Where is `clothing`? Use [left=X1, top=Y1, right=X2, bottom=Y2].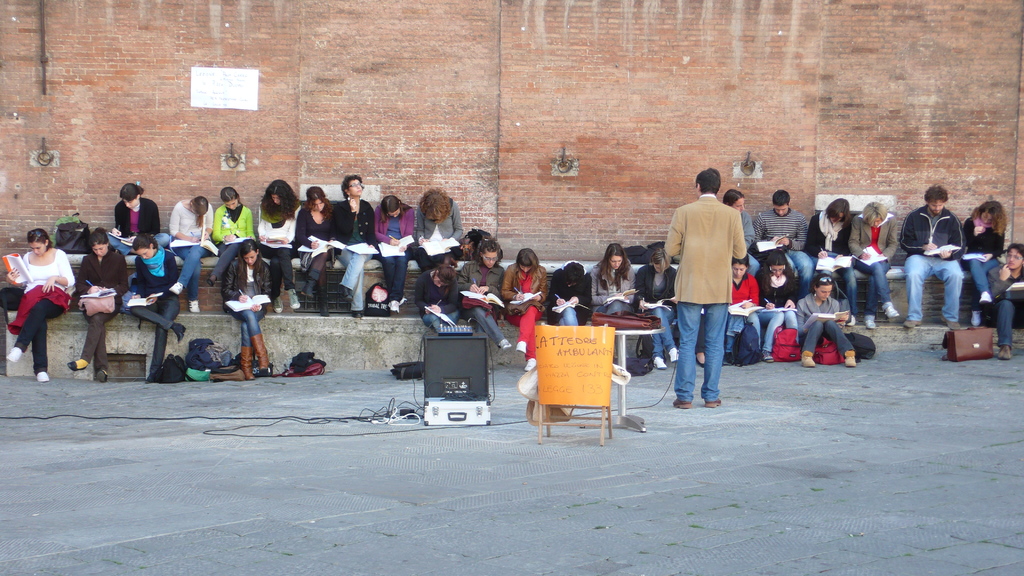
[left=728, top=272, right=766, bottom=355].
